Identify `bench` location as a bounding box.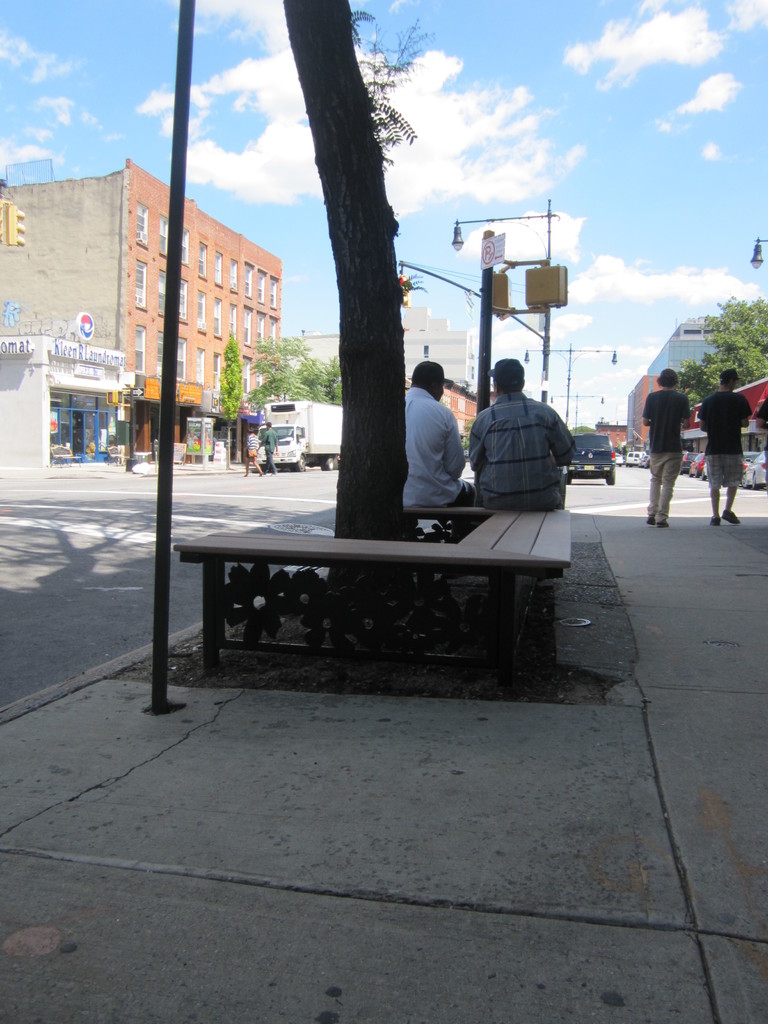
(106, 444, 128, 463).
